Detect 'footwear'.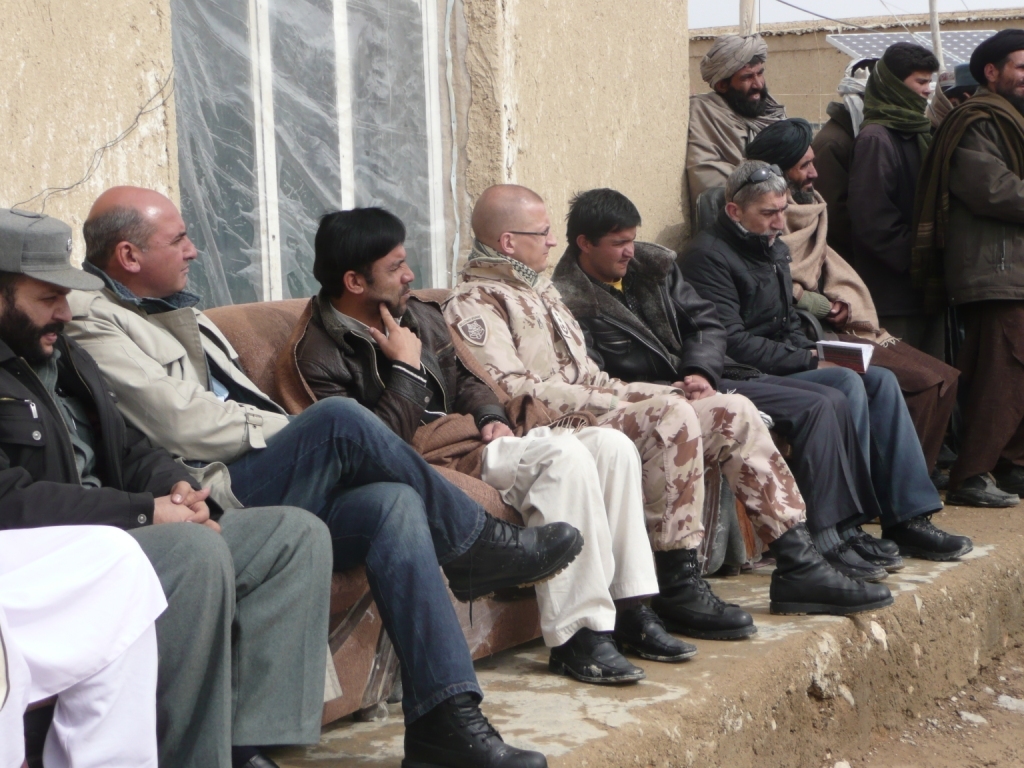
Detected at box=[768, 528, 894, 617].
